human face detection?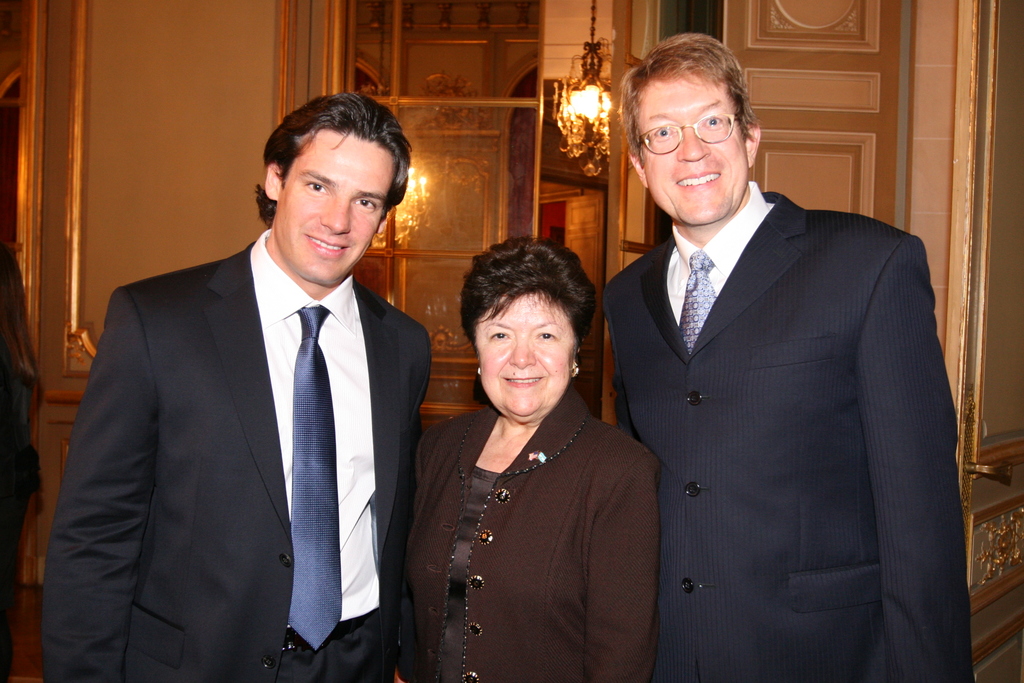
bbox=(479, 290, 575, 415)
